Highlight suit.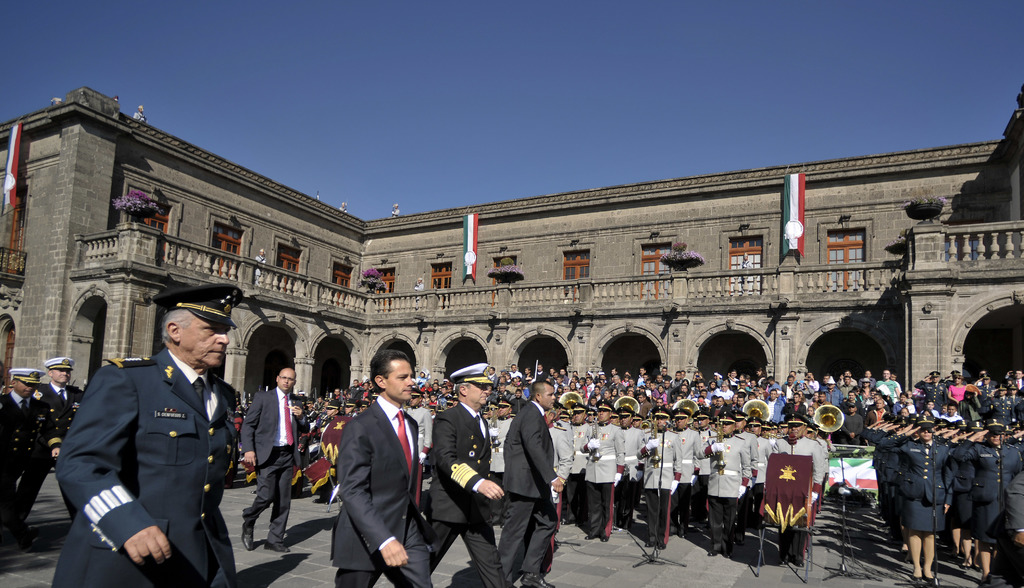
Highlighted region: (x1=695, y1=429, x2=753, y2=551).
